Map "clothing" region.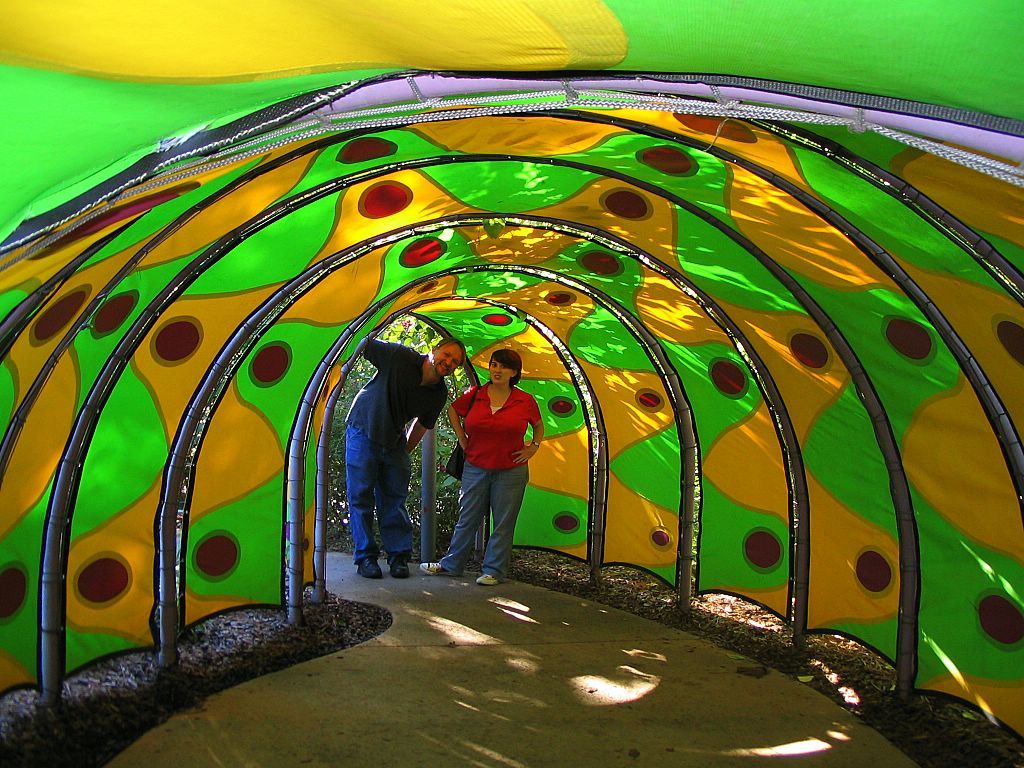
Mapped to region(358, 340, 452, 568).
